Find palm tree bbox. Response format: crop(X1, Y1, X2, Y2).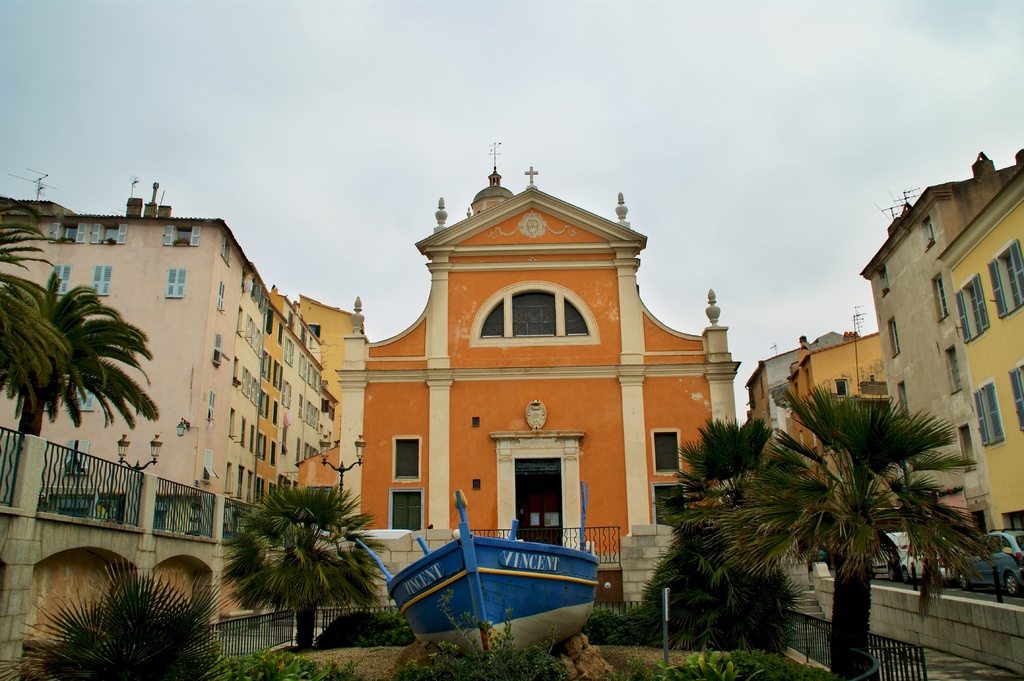
crop(733, 380, 1005, 680).
